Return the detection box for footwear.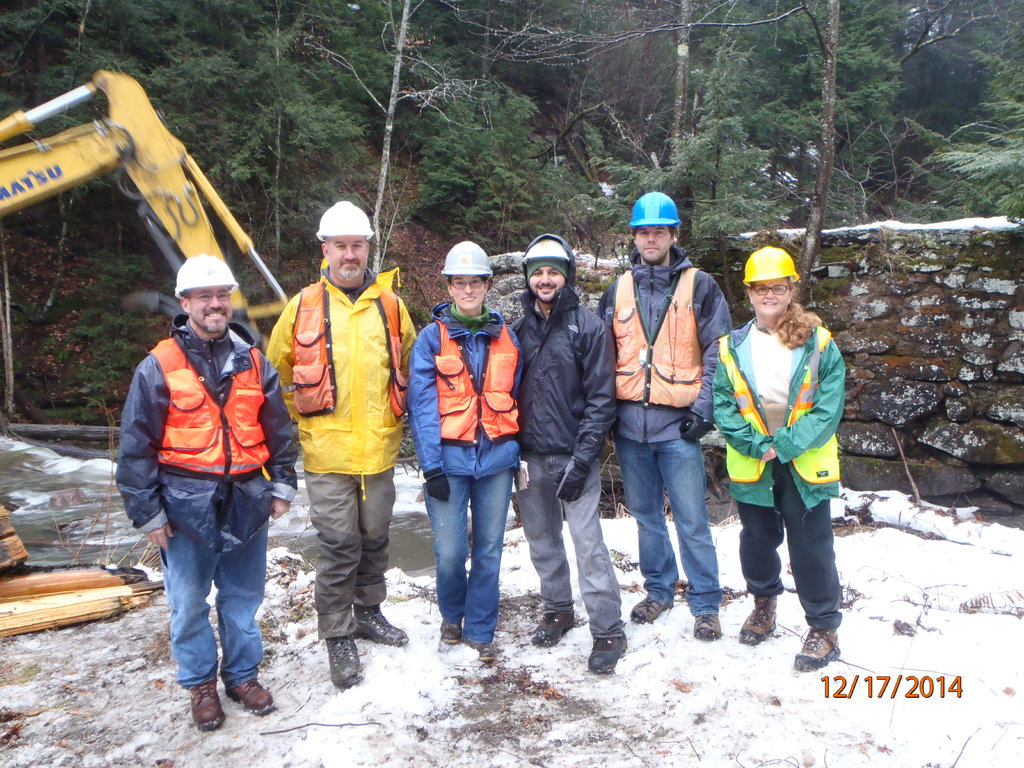
box(226, 676, 275, 717).
